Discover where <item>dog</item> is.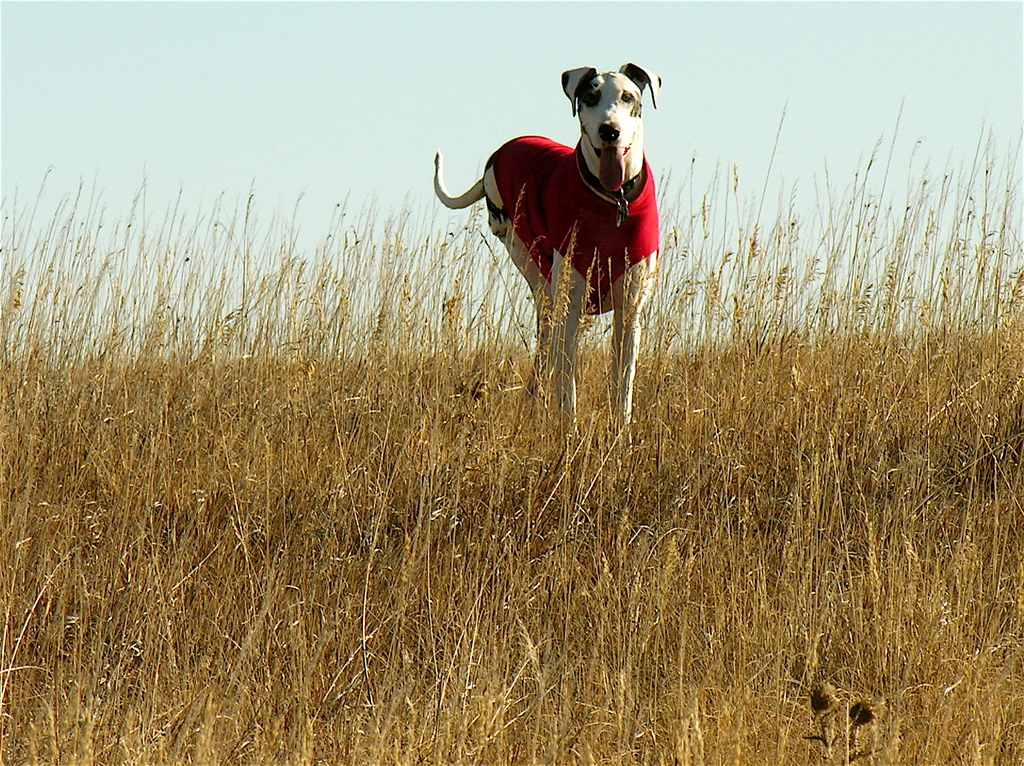
Discovered at (436, 62, 665, 450).
